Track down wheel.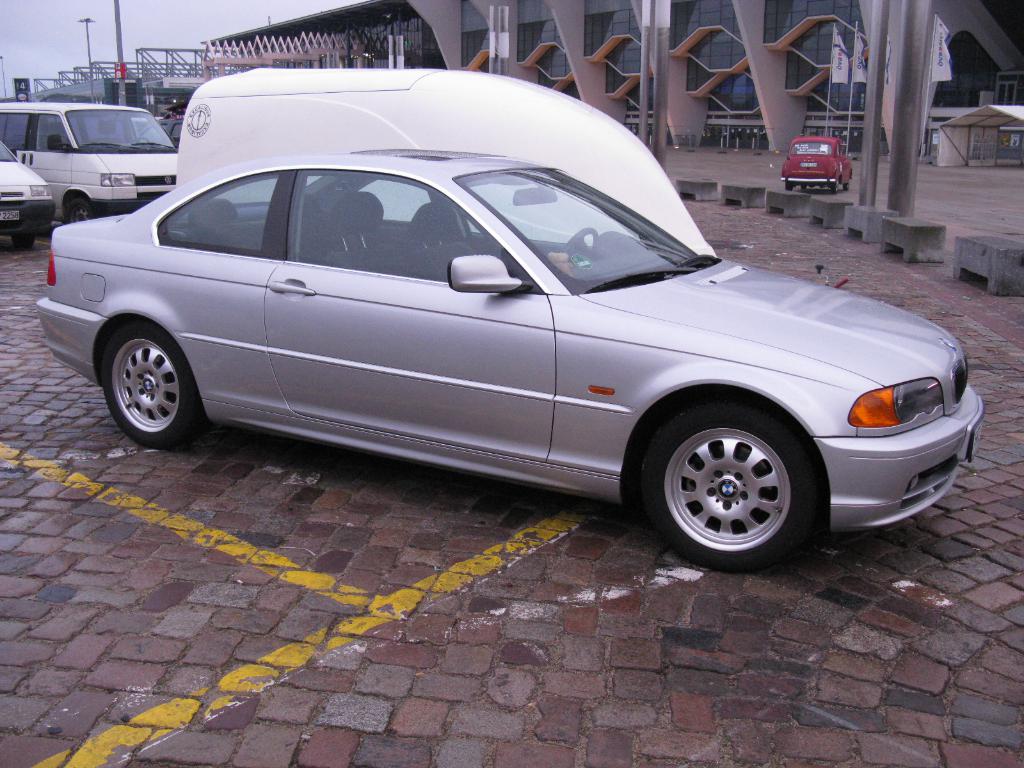
Tracked to locate(10, 234, 35, 251).
